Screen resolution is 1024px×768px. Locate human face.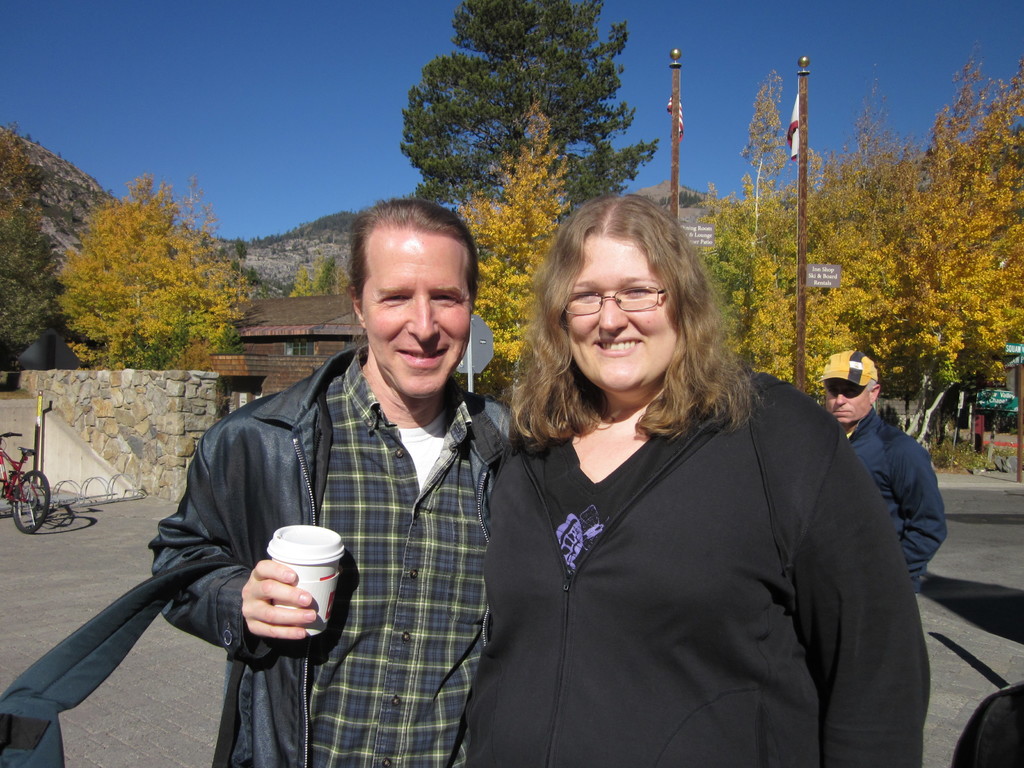
(564, 236, 670, 394).
